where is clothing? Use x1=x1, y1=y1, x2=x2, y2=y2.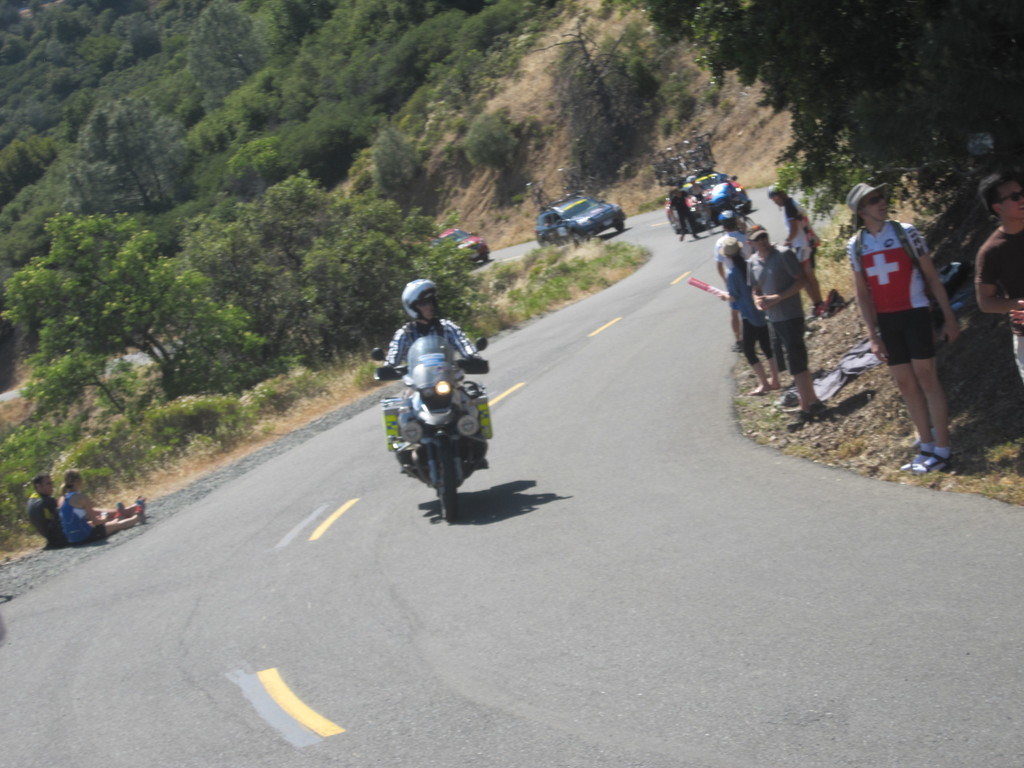
x1=368, y1=326, x2=487, y2=399.
